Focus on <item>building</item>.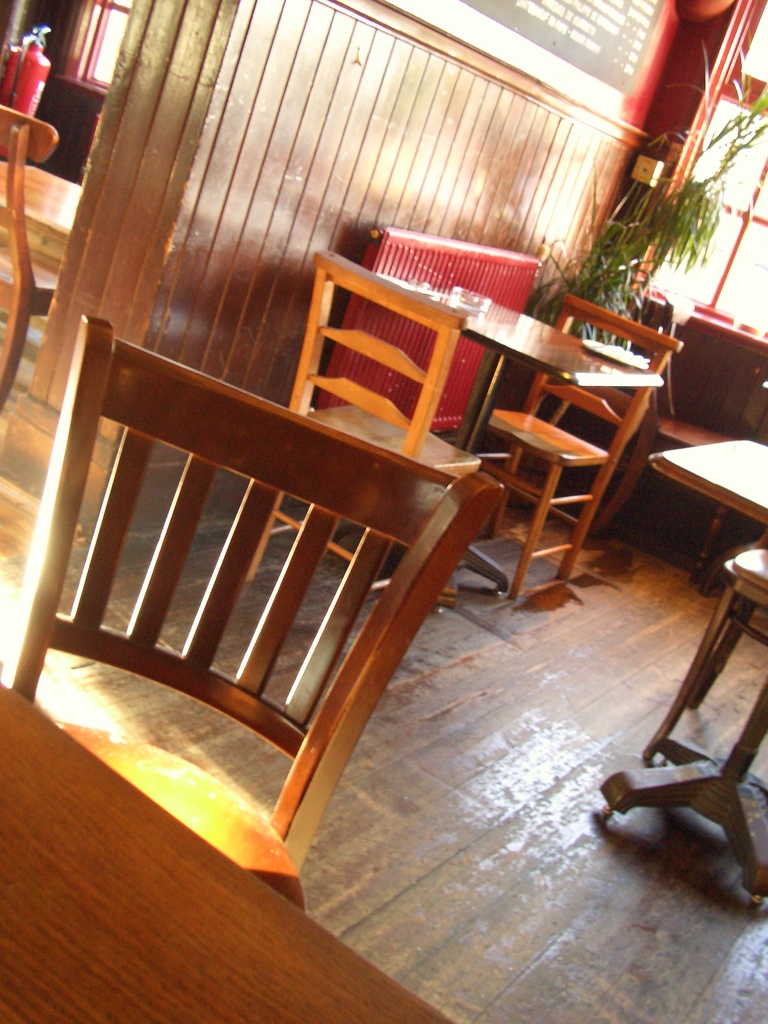
Focused at 0,0,767,1023.
